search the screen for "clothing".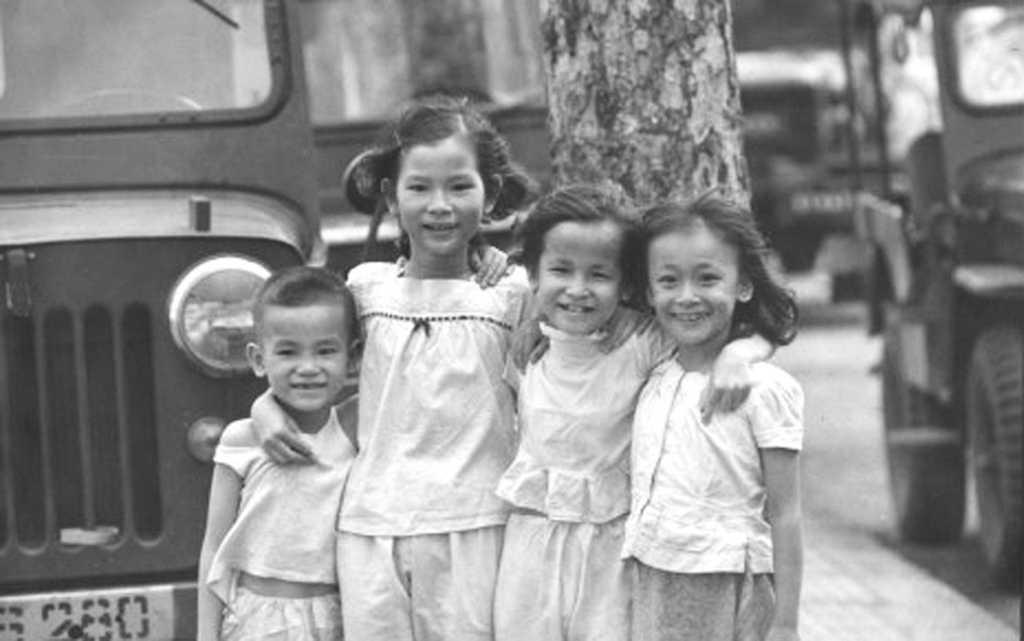
Found at bbox=(491, 318, 682, 640).
